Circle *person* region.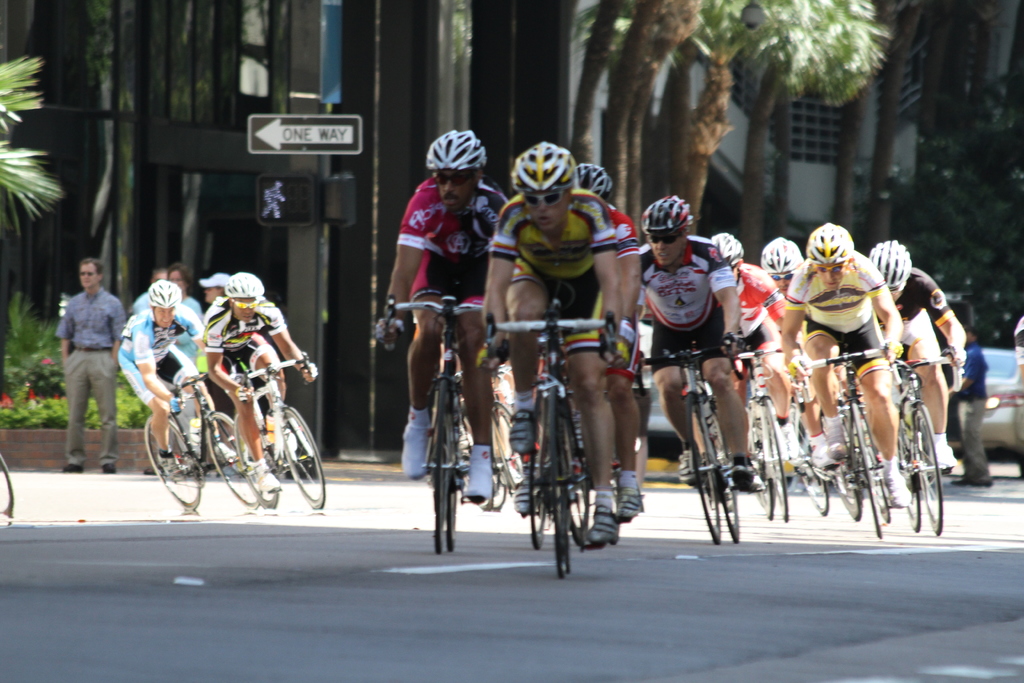
Region: <region>40, 245, 110, 463</region>.
